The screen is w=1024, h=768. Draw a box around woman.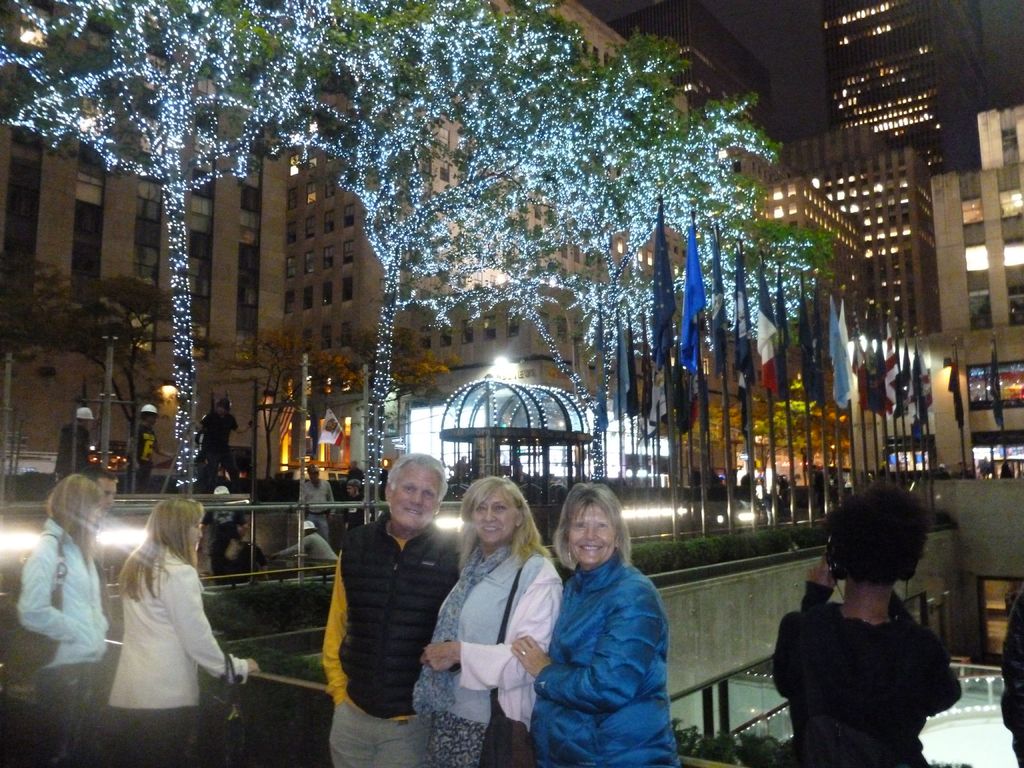
Rect(509, 476, 687, 767).
